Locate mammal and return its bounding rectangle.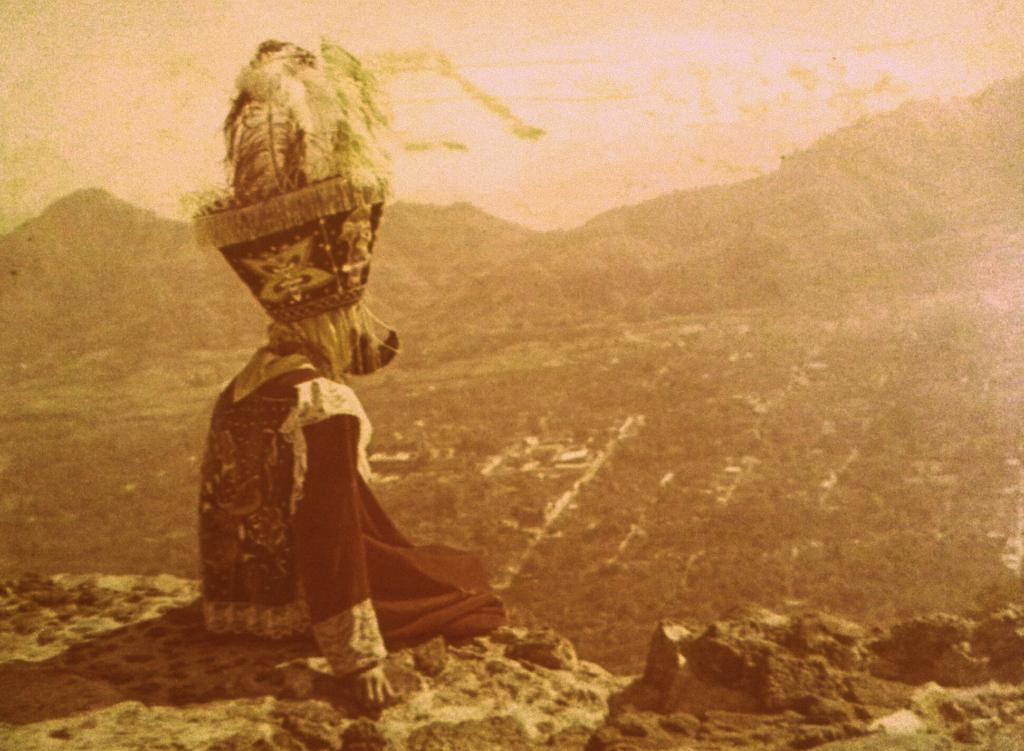
[left=188, top=36, right=508, bottom=713].
